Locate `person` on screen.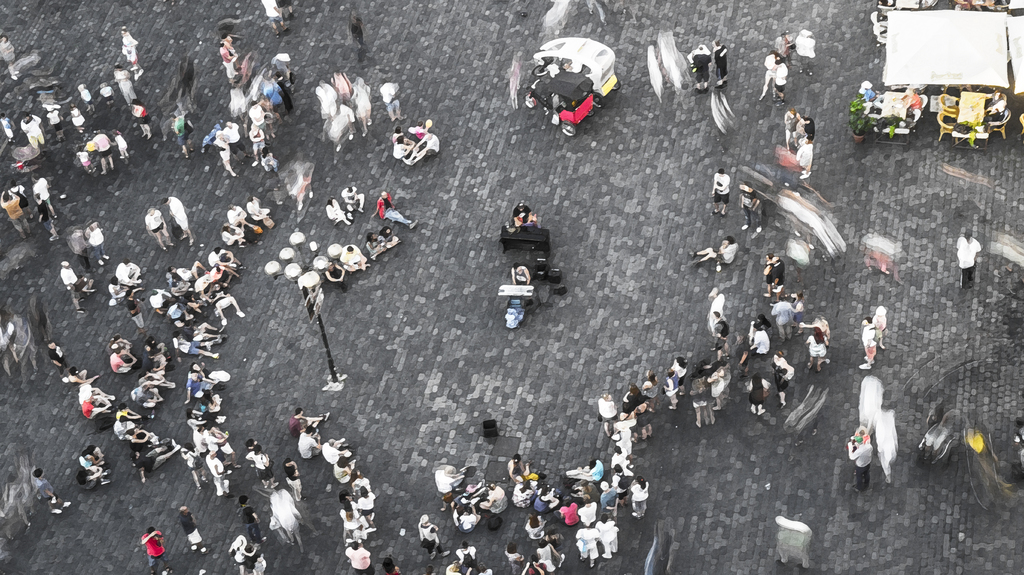
On screen at 762, 249, 783, 295.
